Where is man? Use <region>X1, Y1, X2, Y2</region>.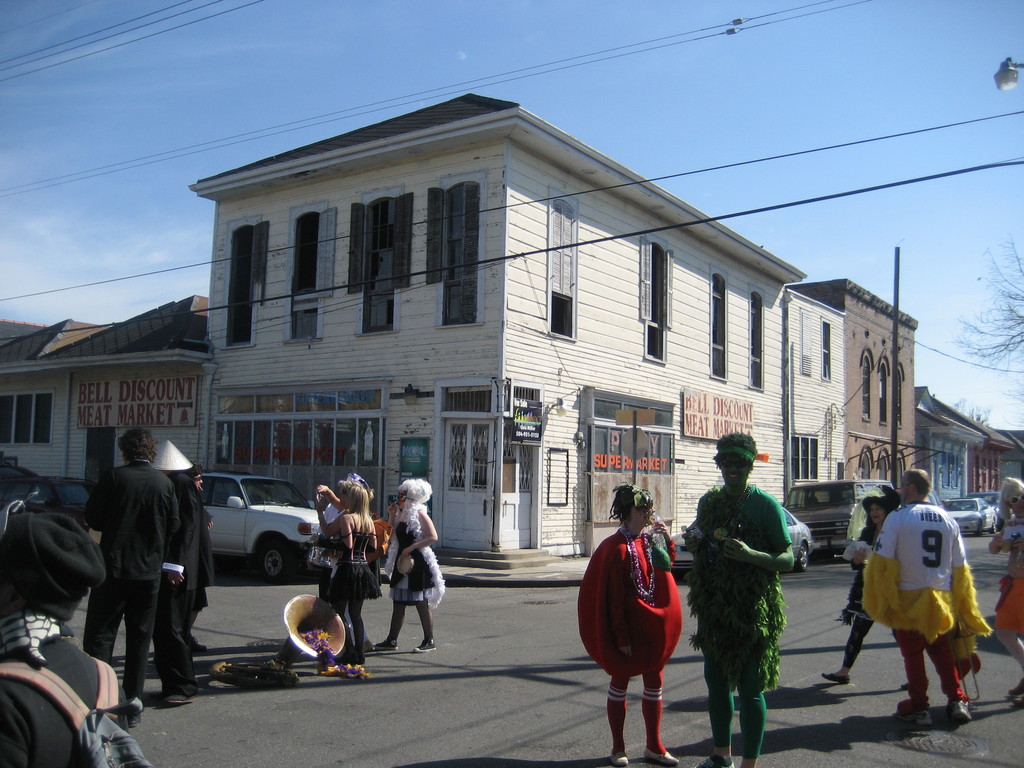
<region>81, 426, 184, 728</region>.
